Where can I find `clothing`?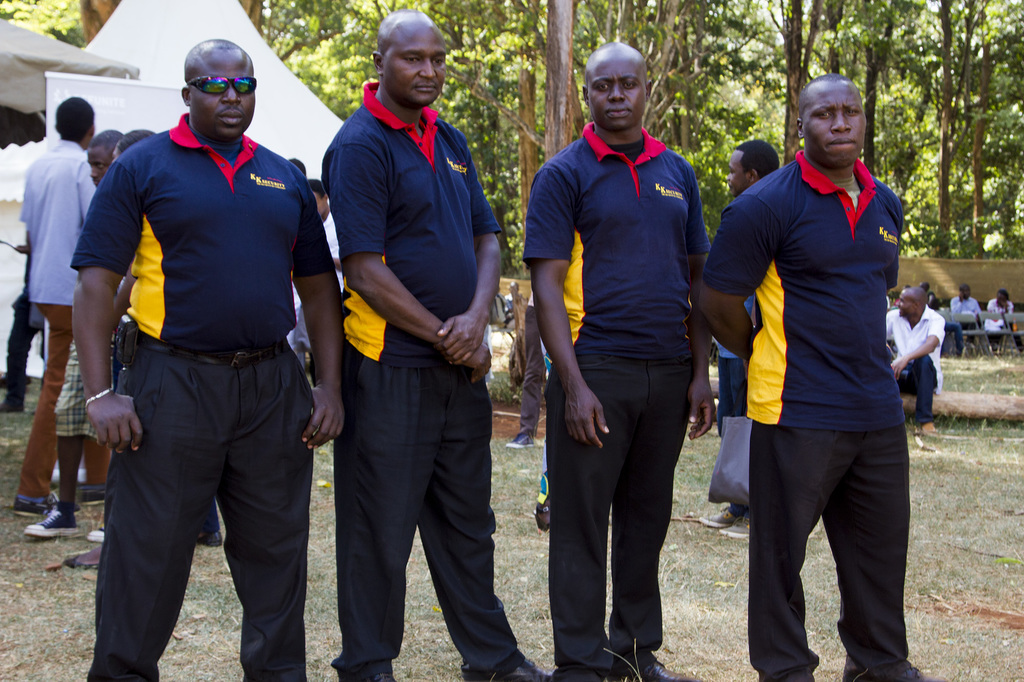
You can find it at l=323, t=206, r=351, b=299.
